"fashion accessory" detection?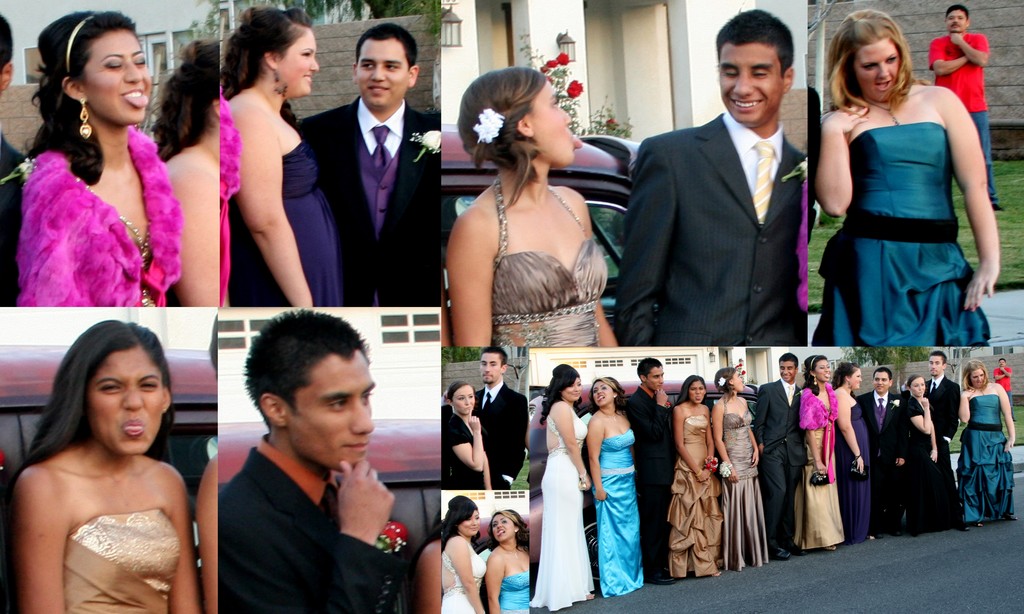
(left=68, top=10, right=94, bottom=70)
